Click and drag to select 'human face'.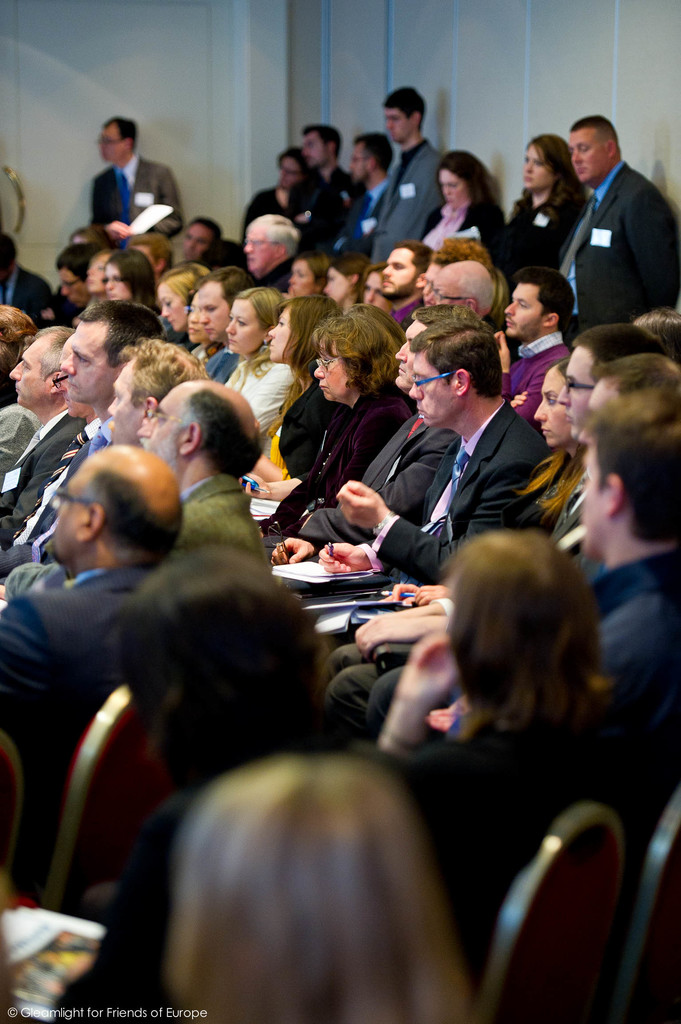
Selection: [537, 370, 563, 442].
